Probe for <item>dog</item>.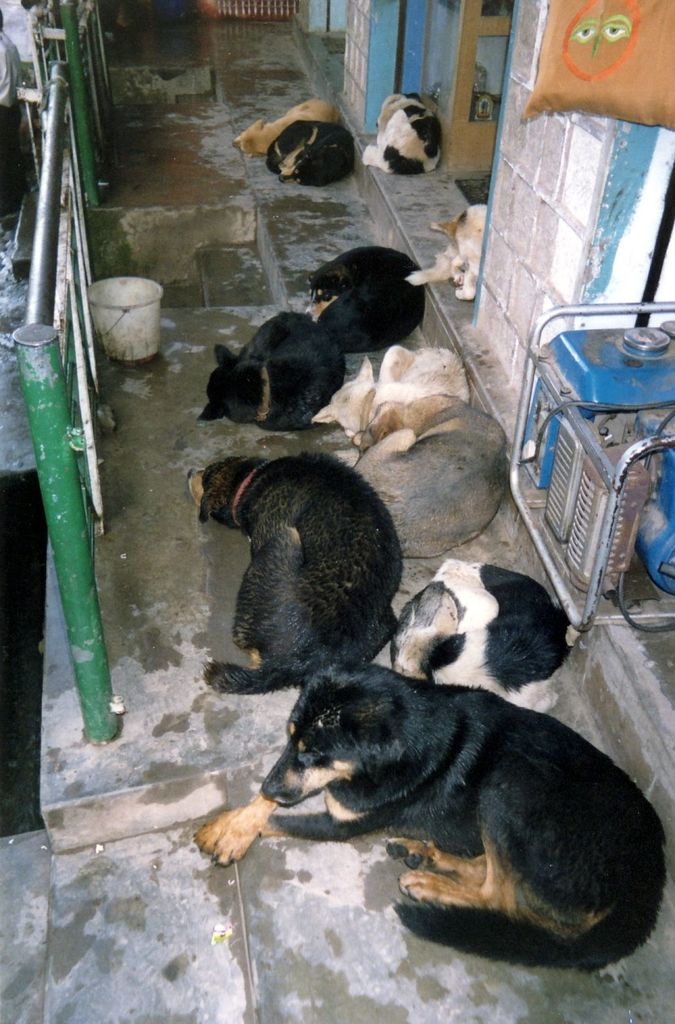
Probe result: box=[195, 659, 668, 969].
